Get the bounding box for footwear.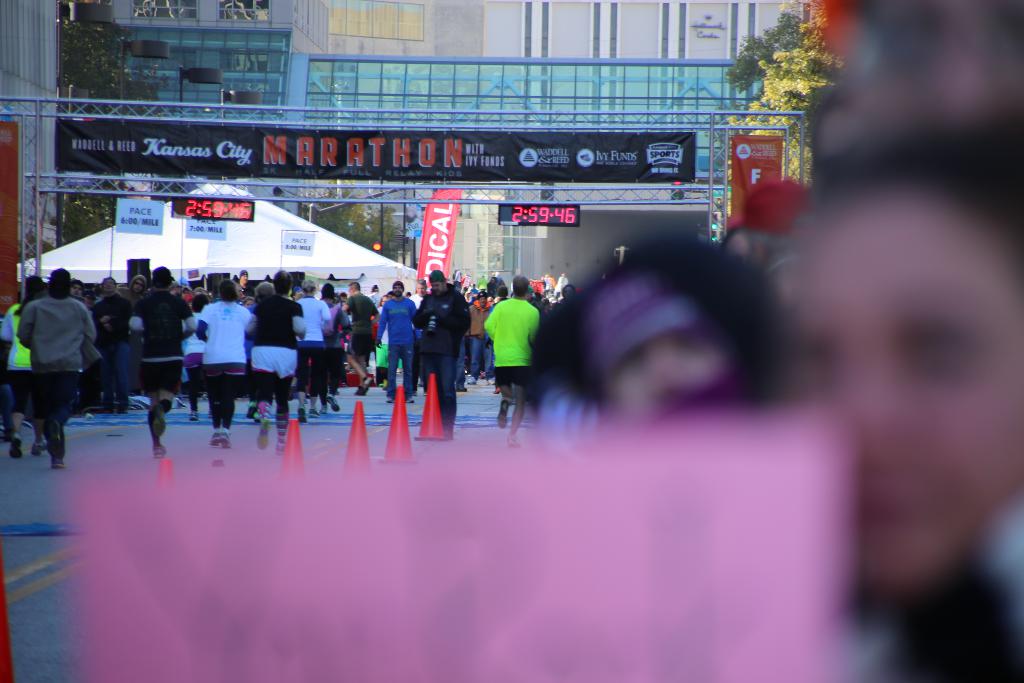
Rect(396, 368, 405, 375).
